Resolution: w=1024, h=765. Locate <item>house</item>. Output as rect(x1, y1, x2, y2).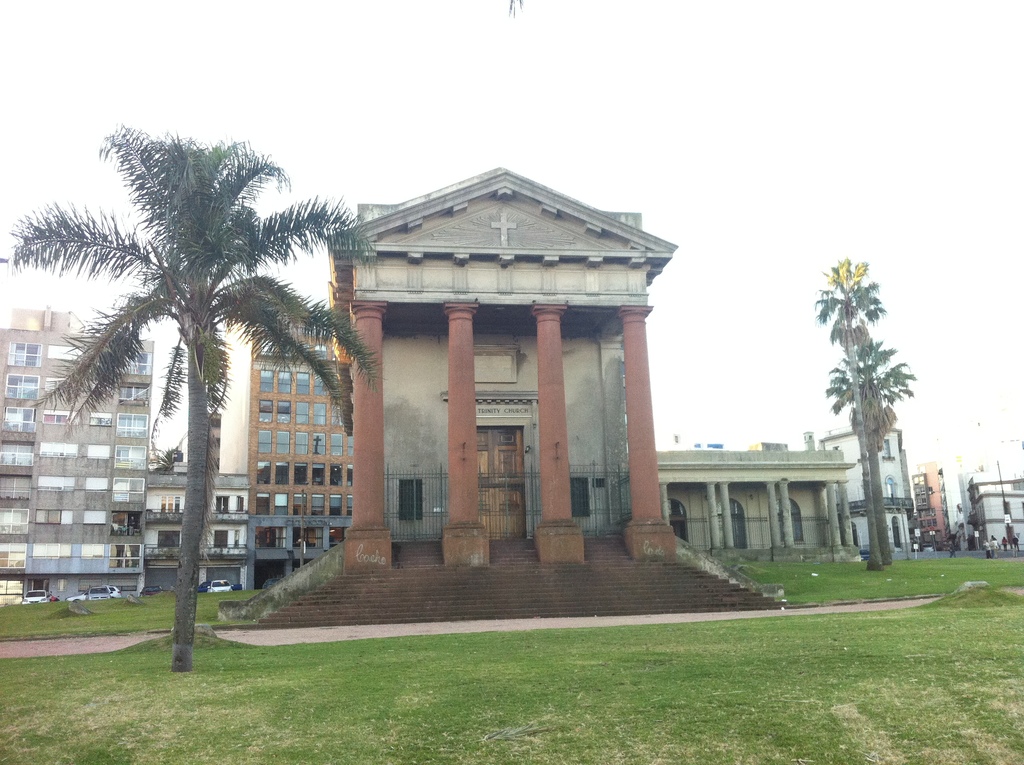
rect(968, 448, 1023, 565).
